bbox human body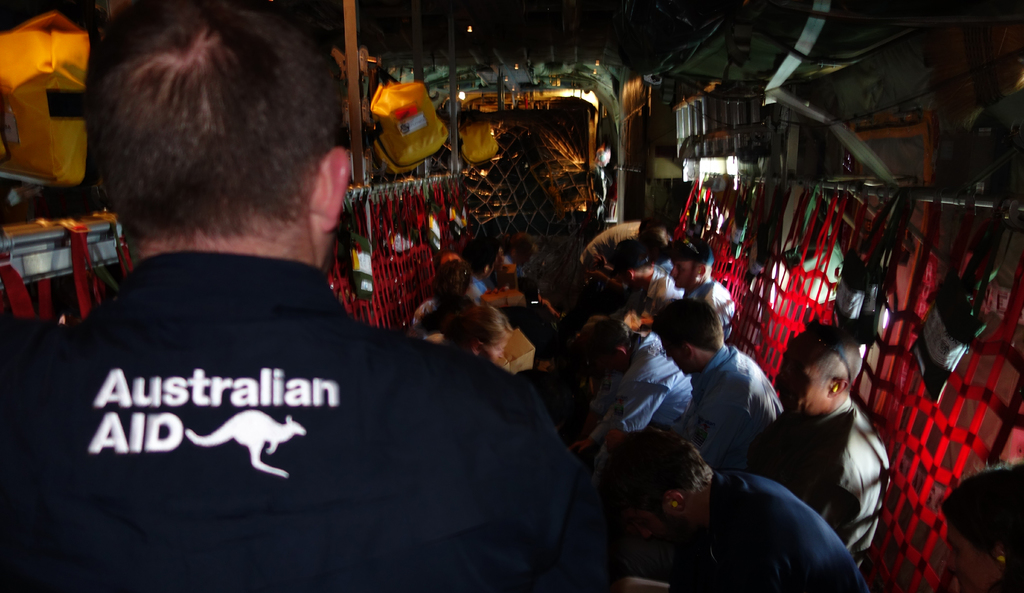
[x1=579, y1=421, x2=863, y2=592]
